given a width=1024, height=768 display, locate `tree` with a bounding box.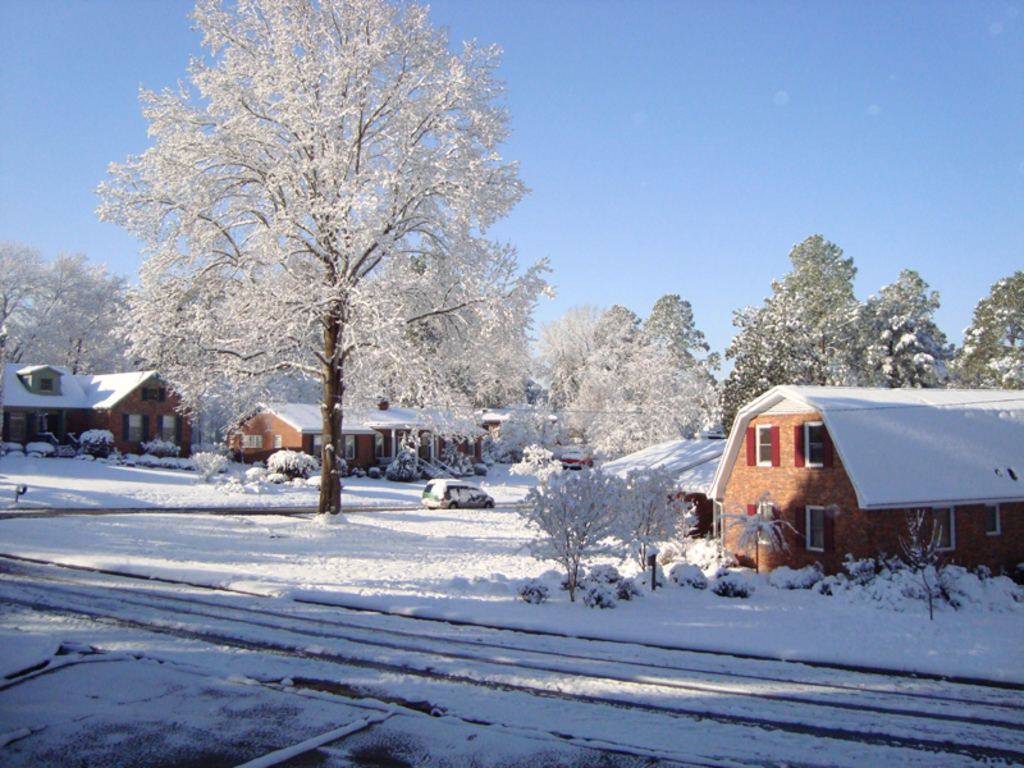
Located: pyautogui.locateOnScreen(0, 232, 63, 362).
